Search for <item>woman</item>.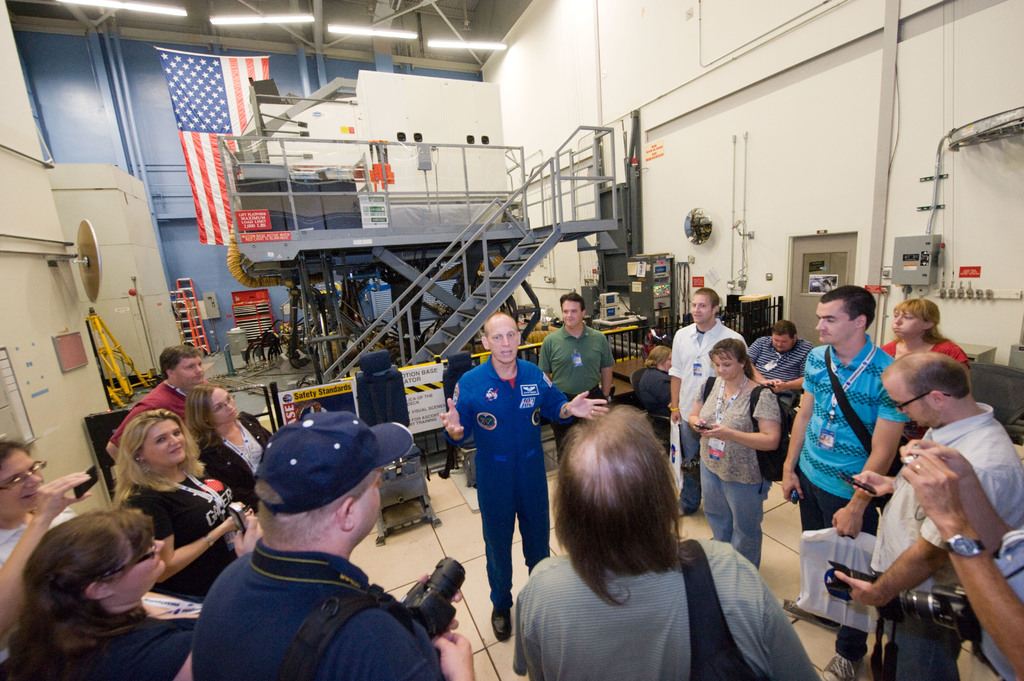
Found at left=0, top=442, right=94, bottom=664.
